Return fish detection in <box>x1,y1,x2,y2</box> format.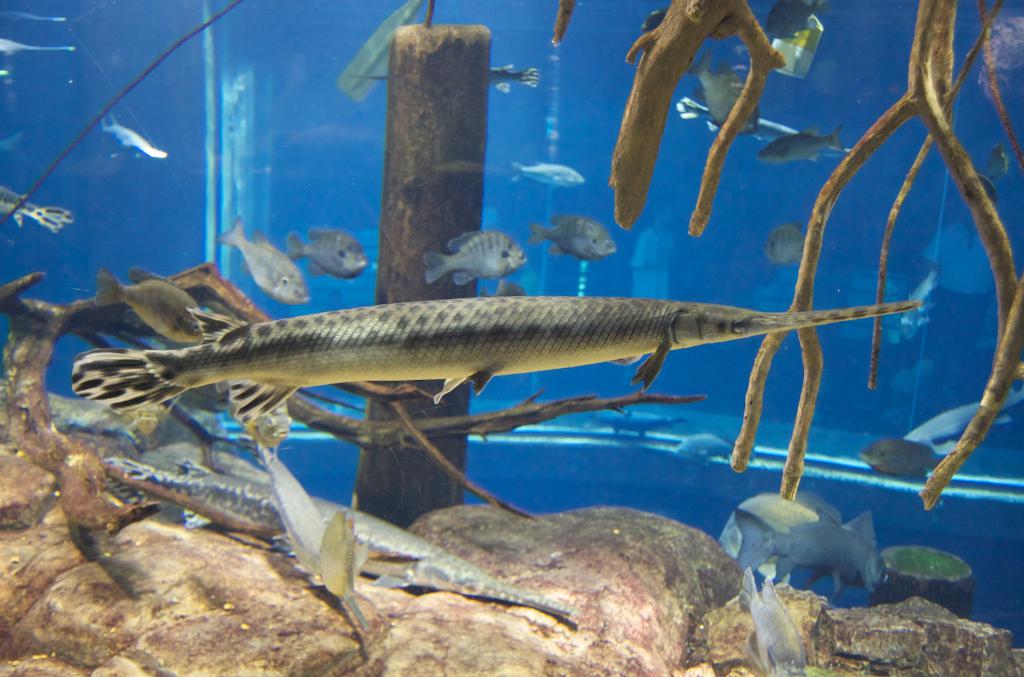
<box>24,245,926,449</box>.
